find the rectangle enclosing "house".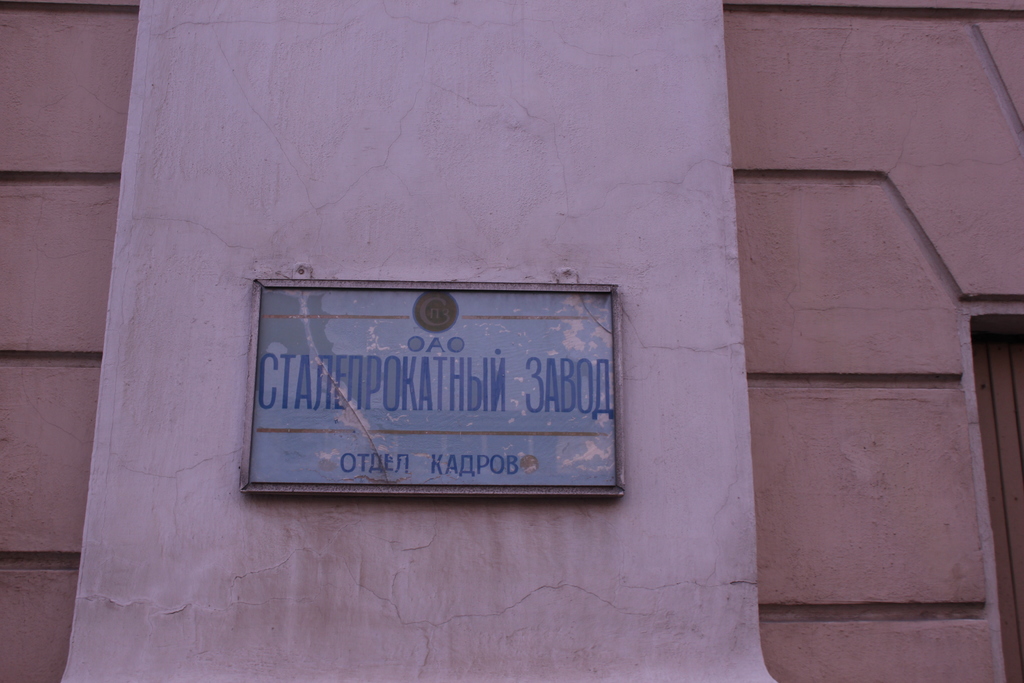
<region>0, 0, 1023, 682</region>.
